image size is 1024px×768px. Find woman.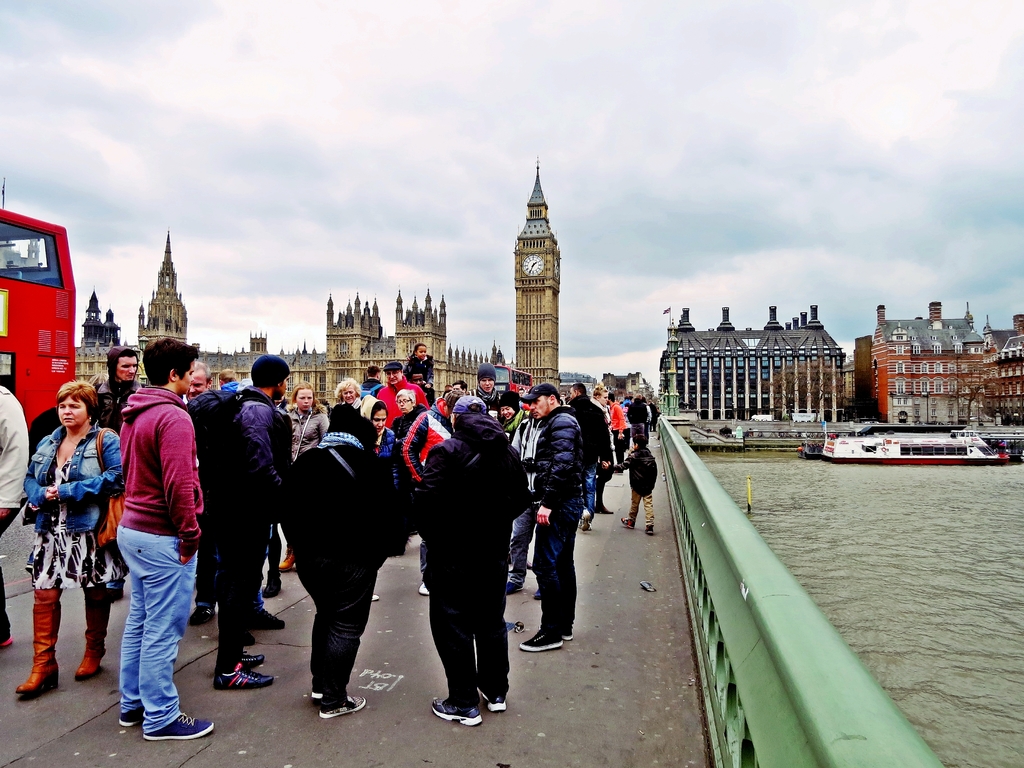
(x1=357, y1=396, x2=401, y2=550).
